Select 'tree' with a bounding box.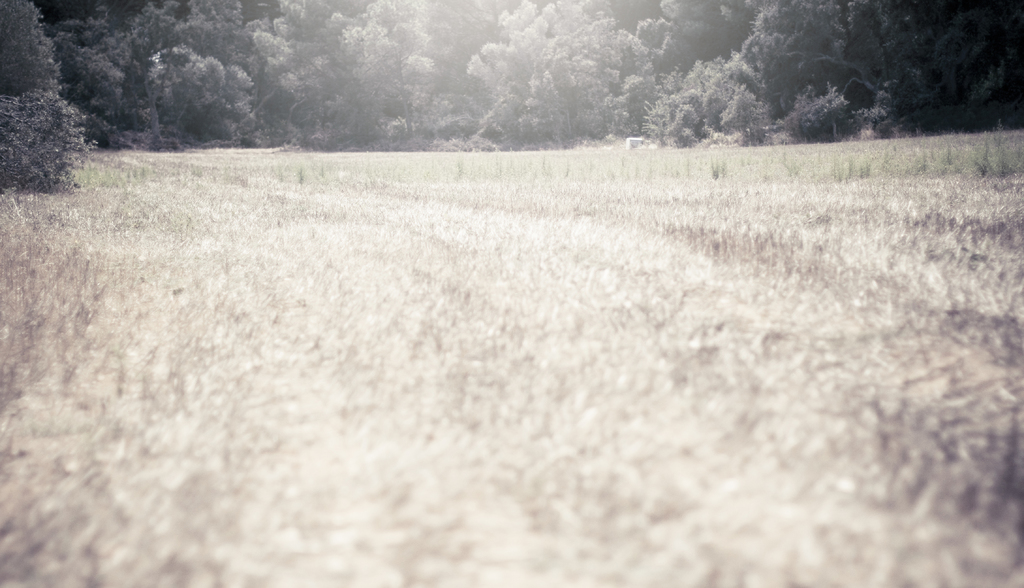
BBox(746, 0, 860, 131).
